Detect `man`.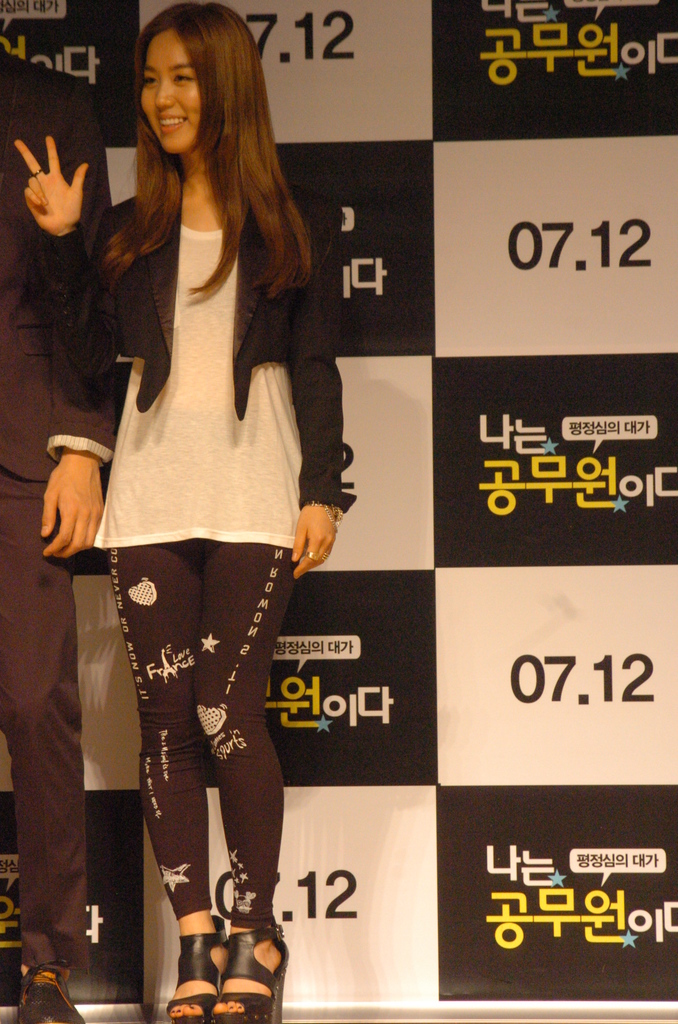
Detected at [0, 0, 113, 1023].
